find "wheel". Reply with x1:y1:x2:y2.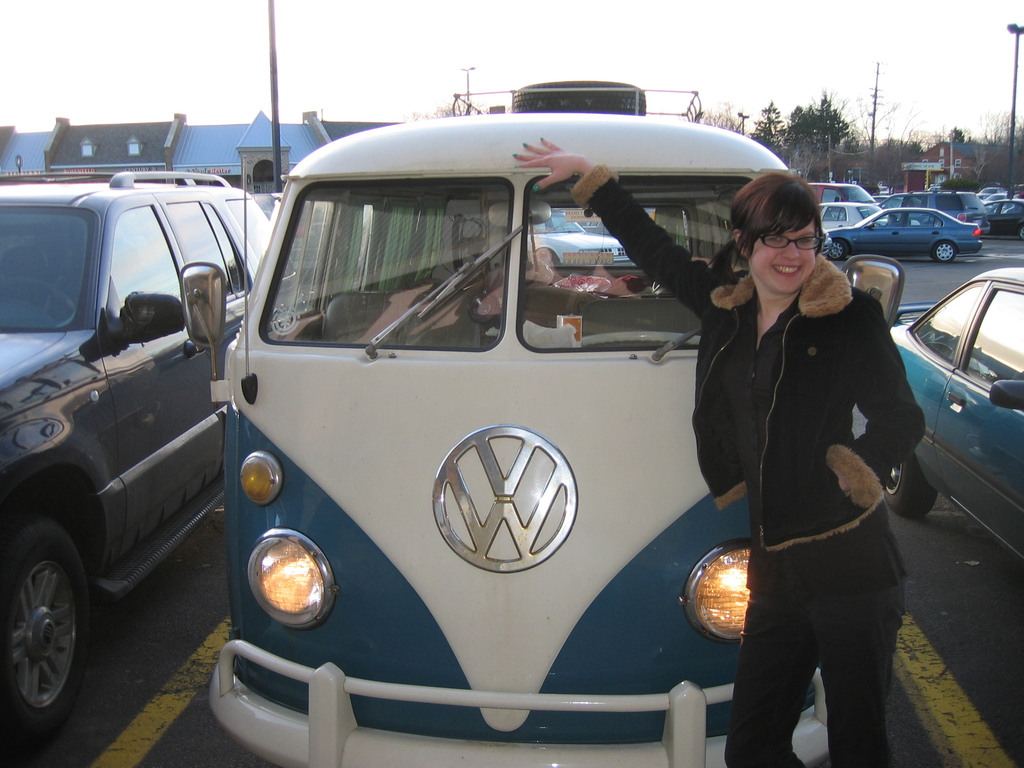
579:331:703:348.
